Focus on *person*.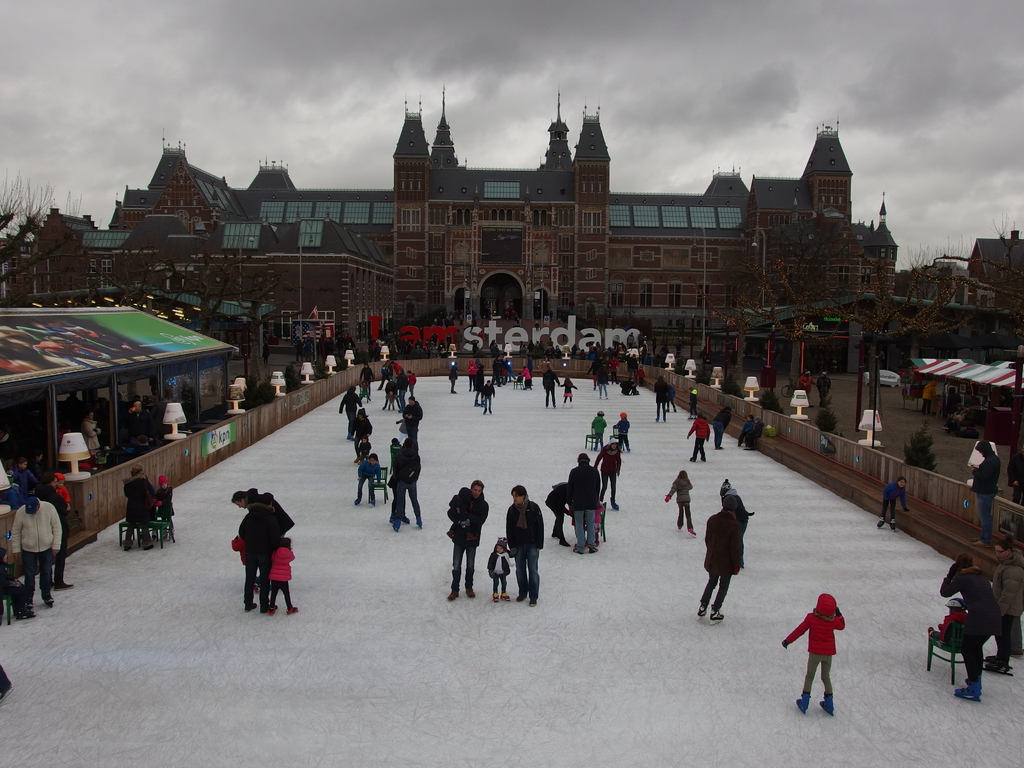
Focused at [left=340, top=381, right=364, bottom=441].
